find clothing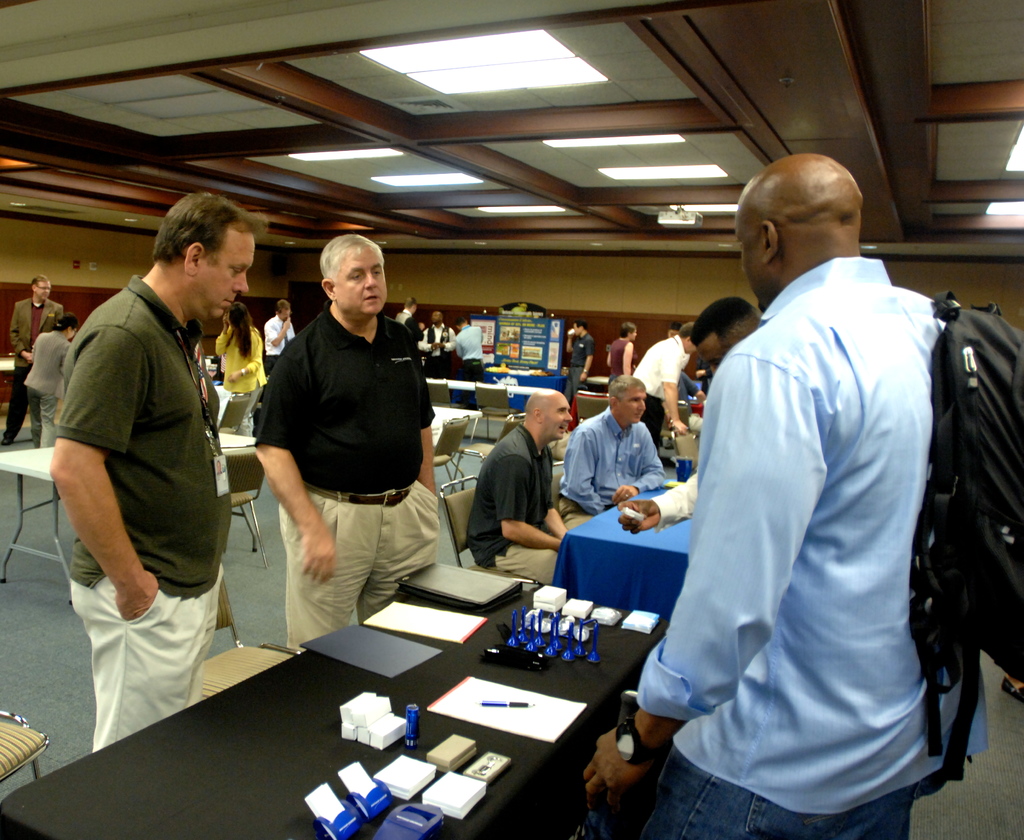
608:339:627:374
